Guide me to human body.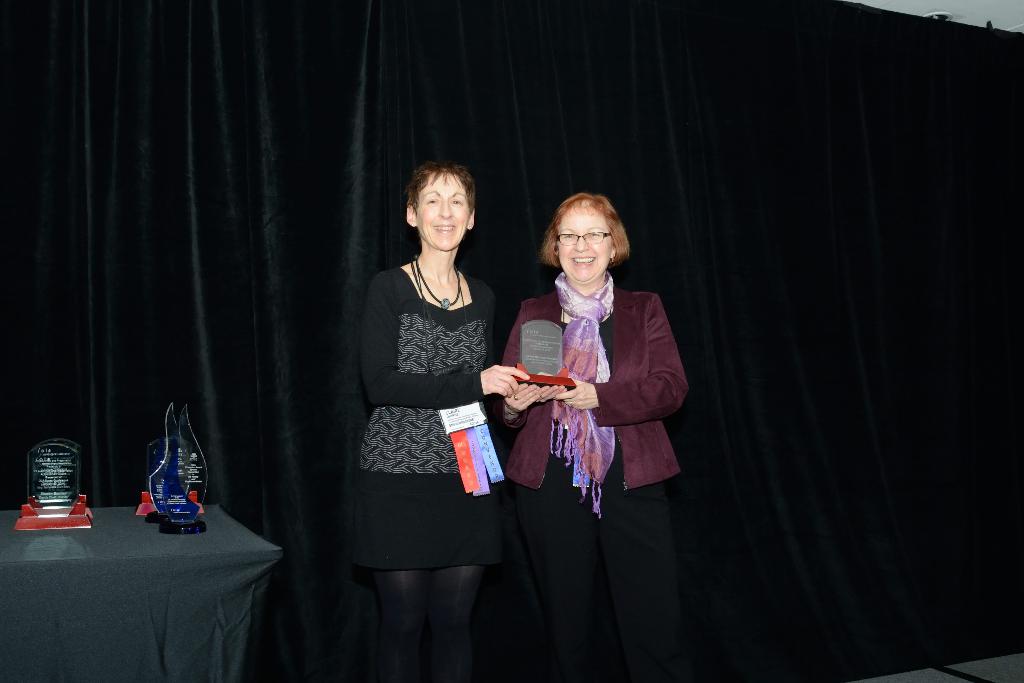
Guidance: locate(360, 117, 508, 665).
